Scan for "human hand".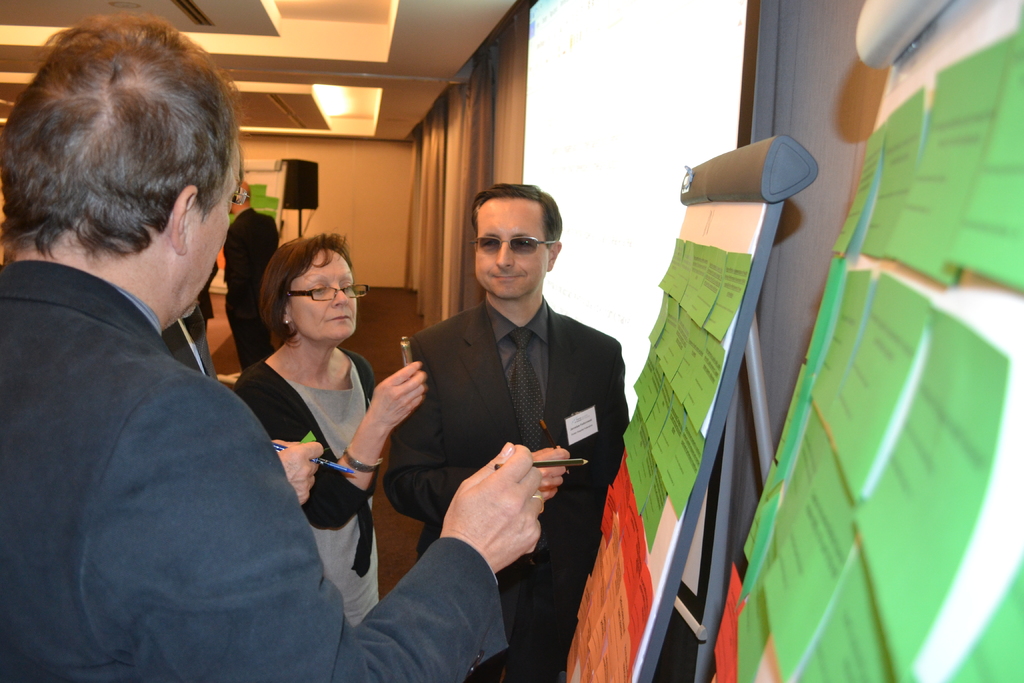
Scan result: (left=270, top=436, right=326, bottom=507).
